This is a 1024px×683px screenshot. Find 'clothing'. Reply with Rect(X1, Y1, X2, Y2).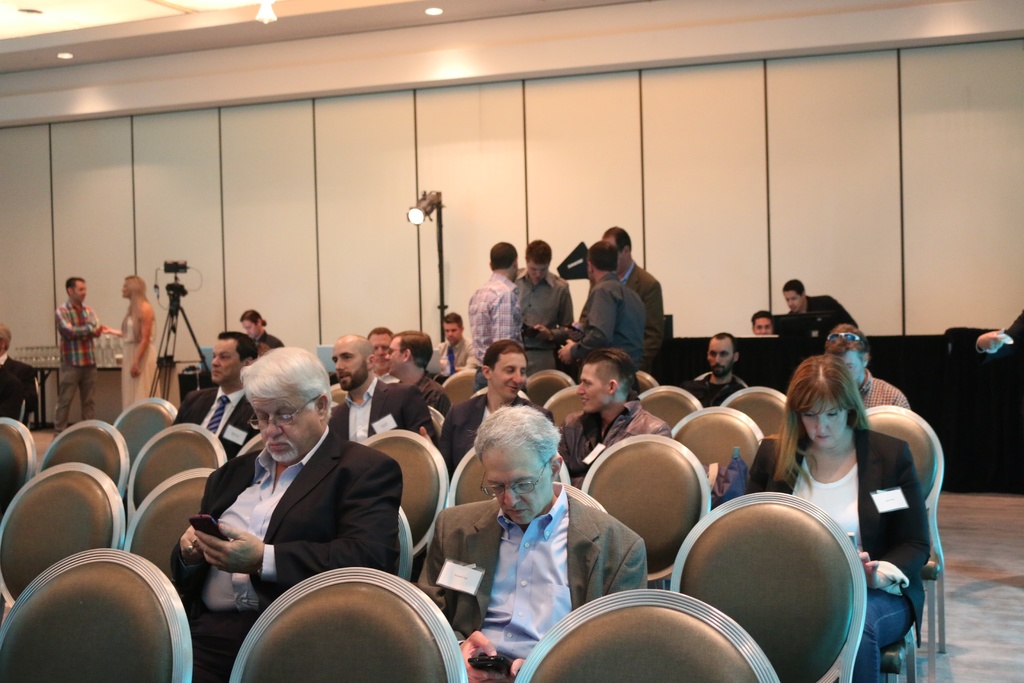
Rect(176, 386, 263, 460).
